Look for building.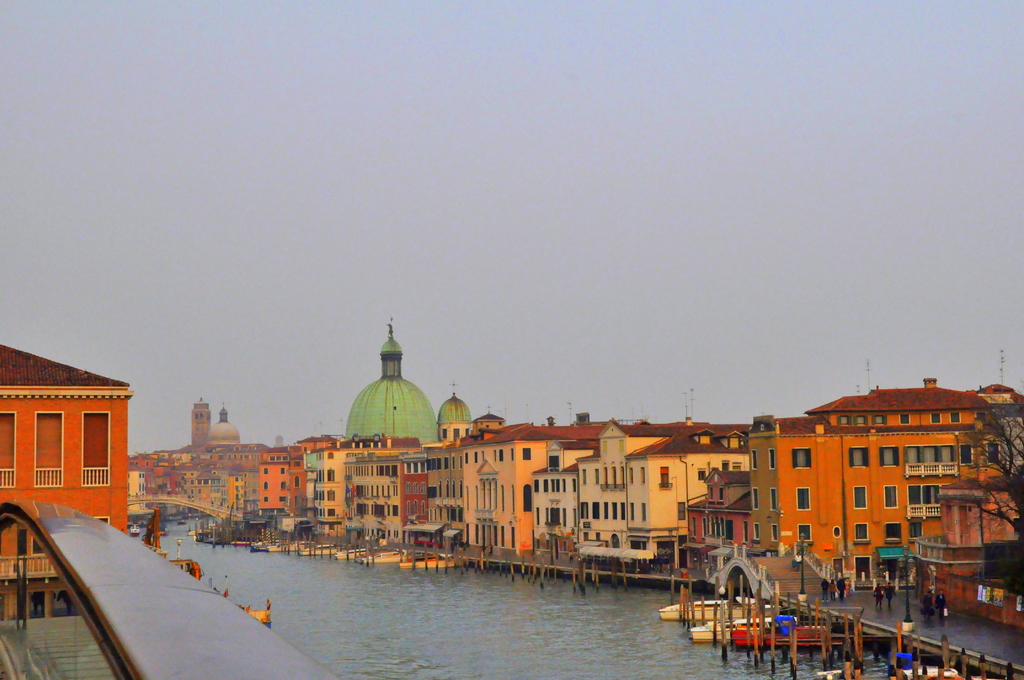
Found: 0:339:133:622.
